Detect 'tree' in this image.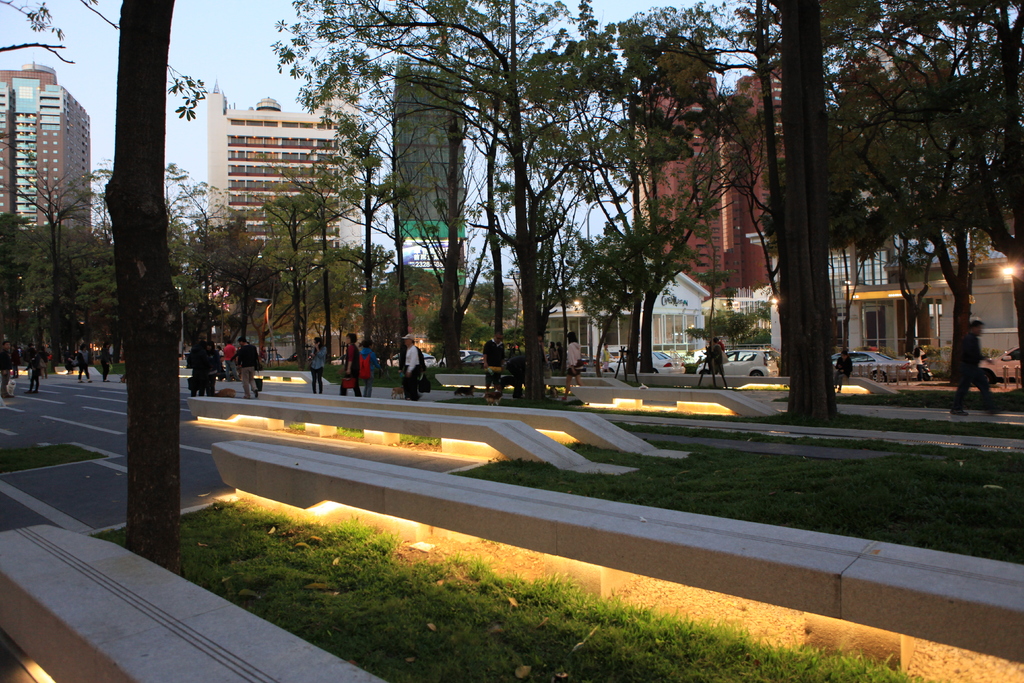
Detection: x1=0, y1=0, x2=207, y2=579.
